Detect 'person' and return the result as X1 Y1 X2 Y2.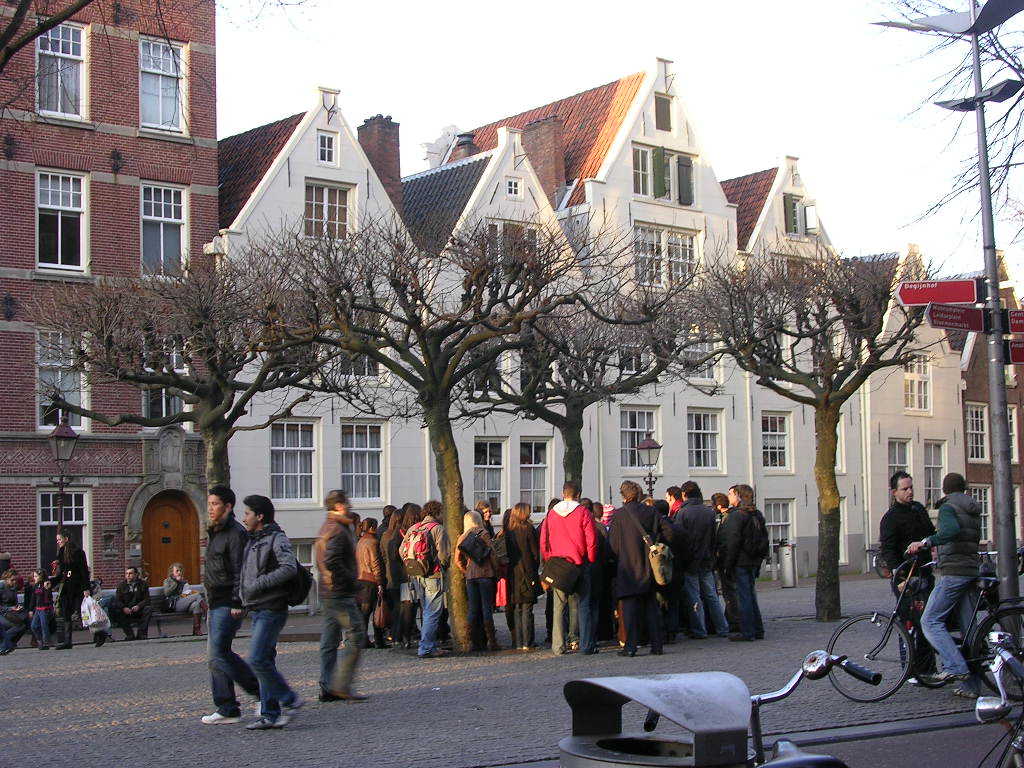
315 493 369 703.
